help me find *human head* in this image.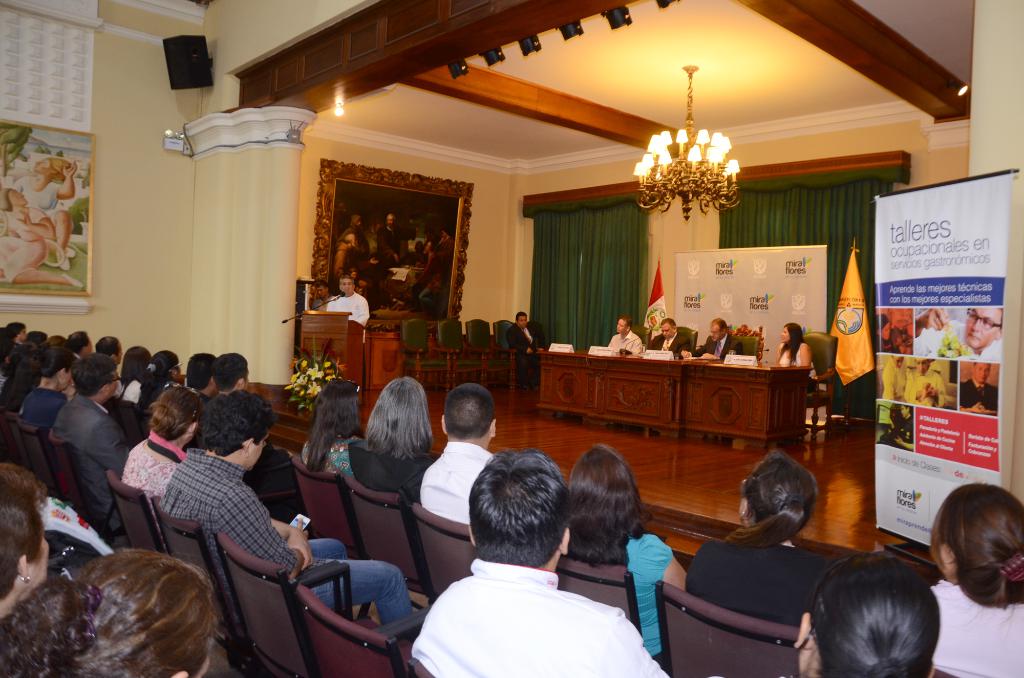
Found it: rect(29, 154, 72, 180).
